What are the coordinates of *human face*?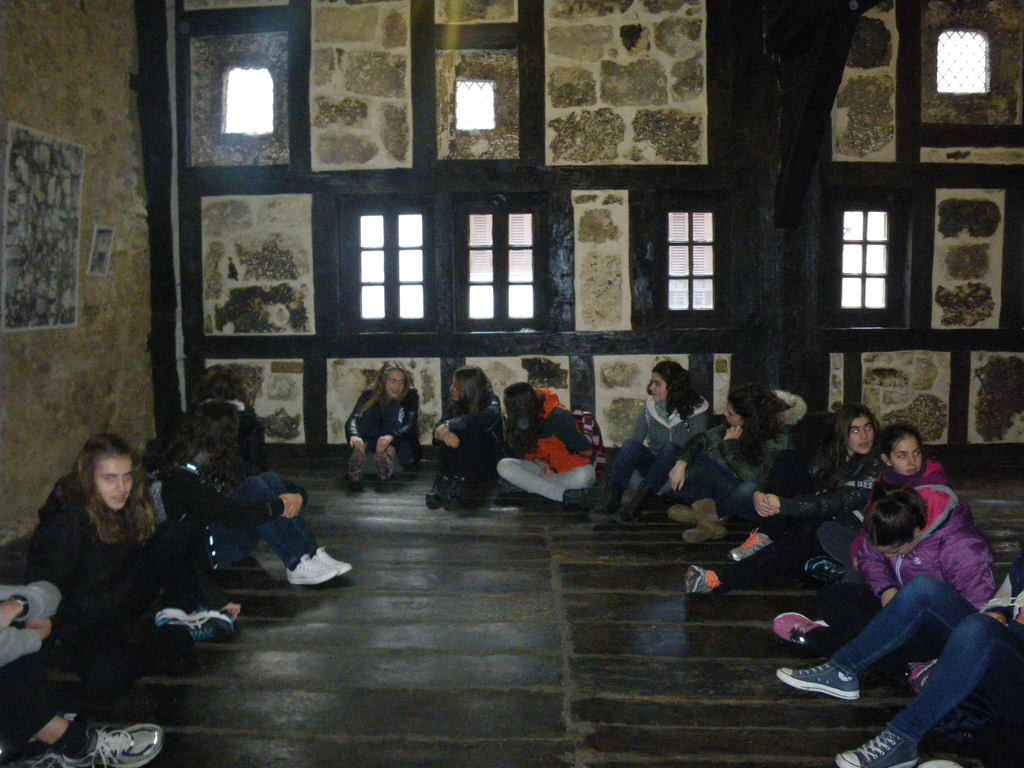
locate(92, 454, 133, 511).
